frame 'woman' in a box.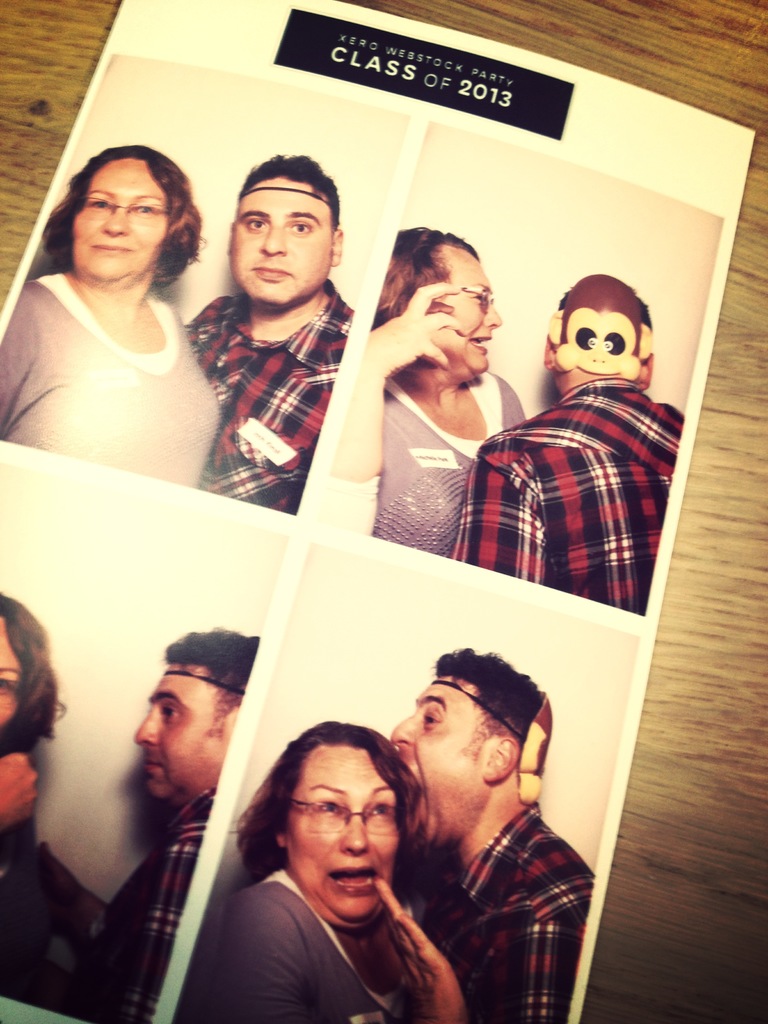
locate(320, 221, 530, 564).
